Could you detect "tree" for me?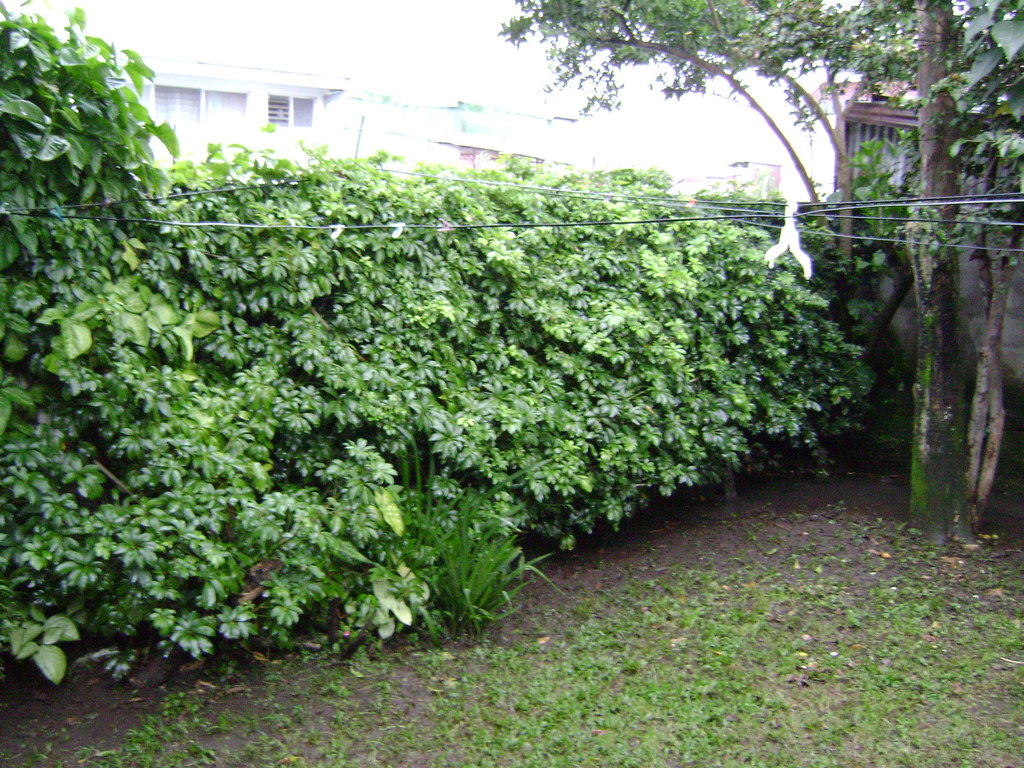
Detection result: rect(907, 0, 1002, 543).
